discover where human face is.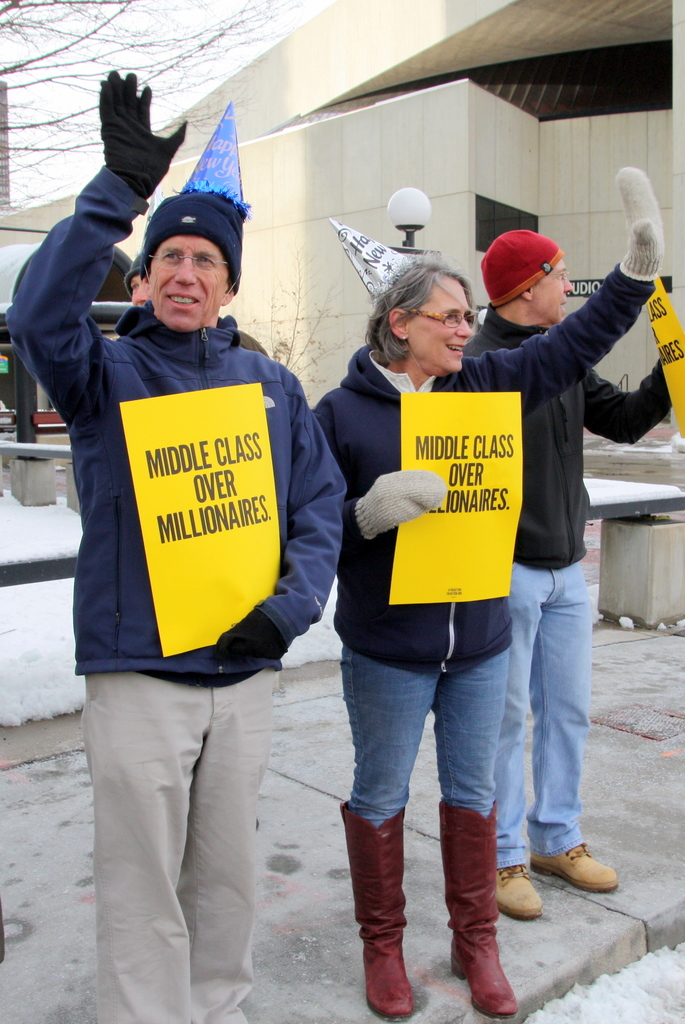
Discovered at [149,241,230,325].
